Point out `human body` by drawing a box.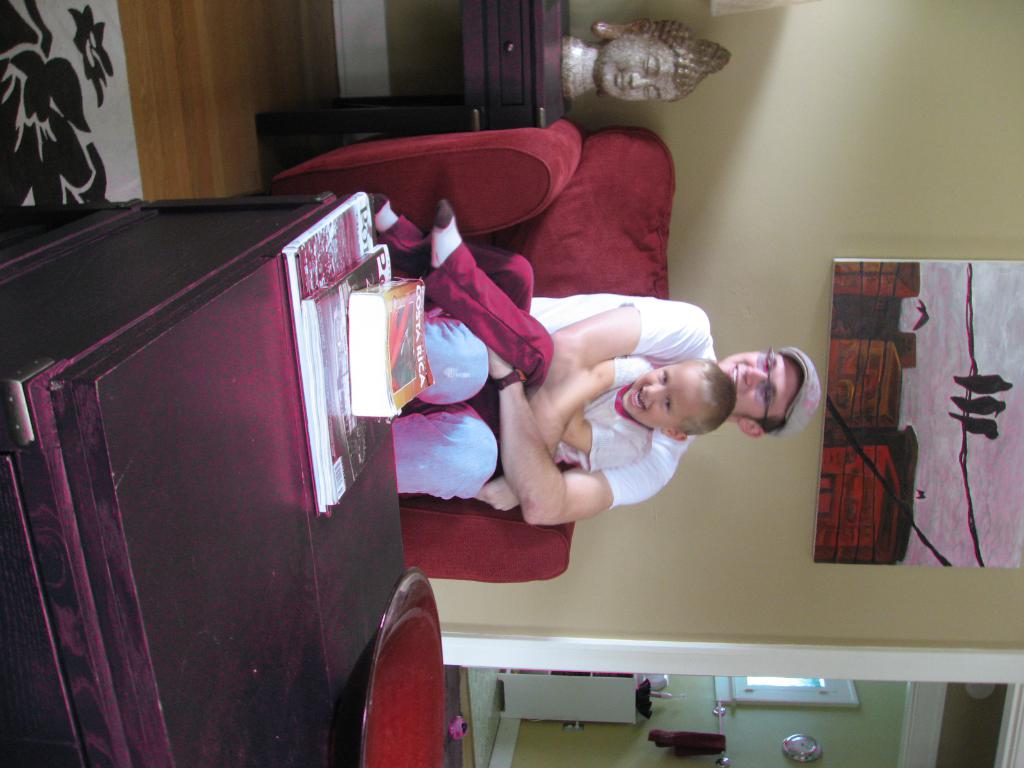
384, 296, 812, 529.
